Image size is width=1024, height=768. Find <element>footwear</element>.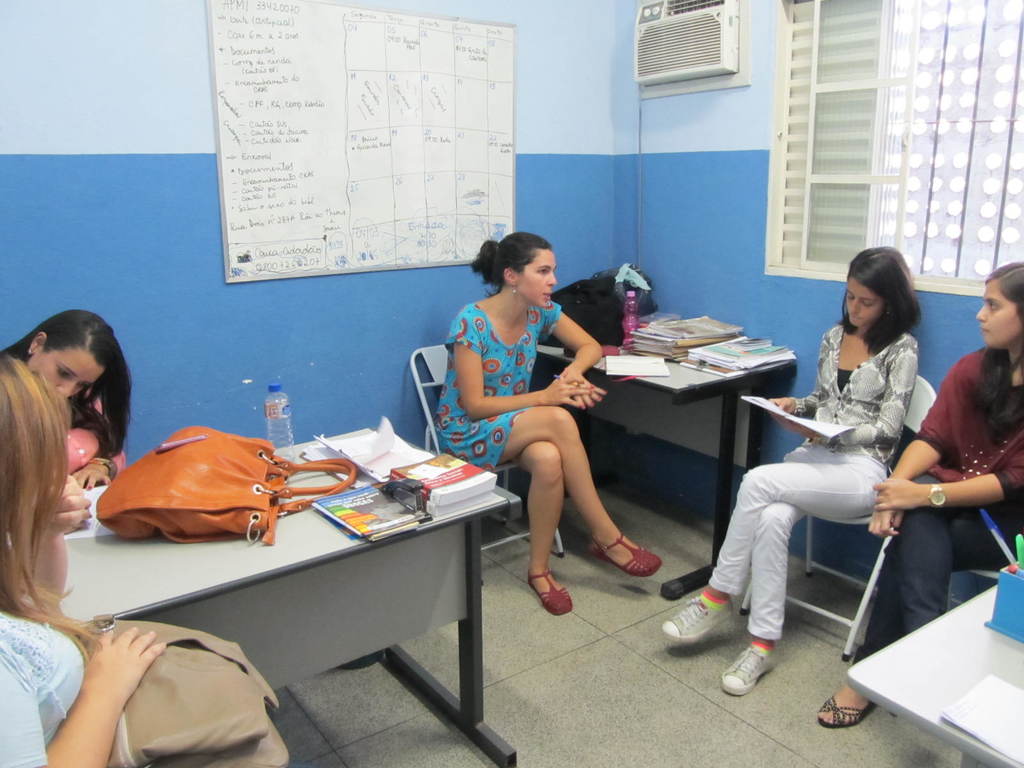
(720, 639, 777, 691).
